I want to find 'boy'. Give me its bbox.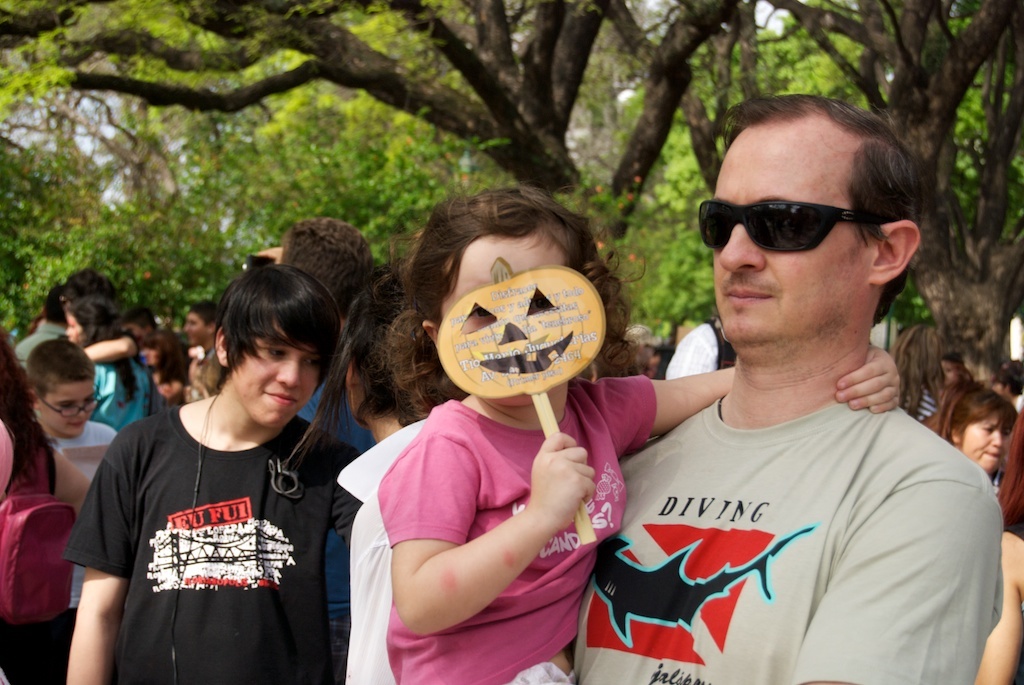
989, 367, 1023, 411.
